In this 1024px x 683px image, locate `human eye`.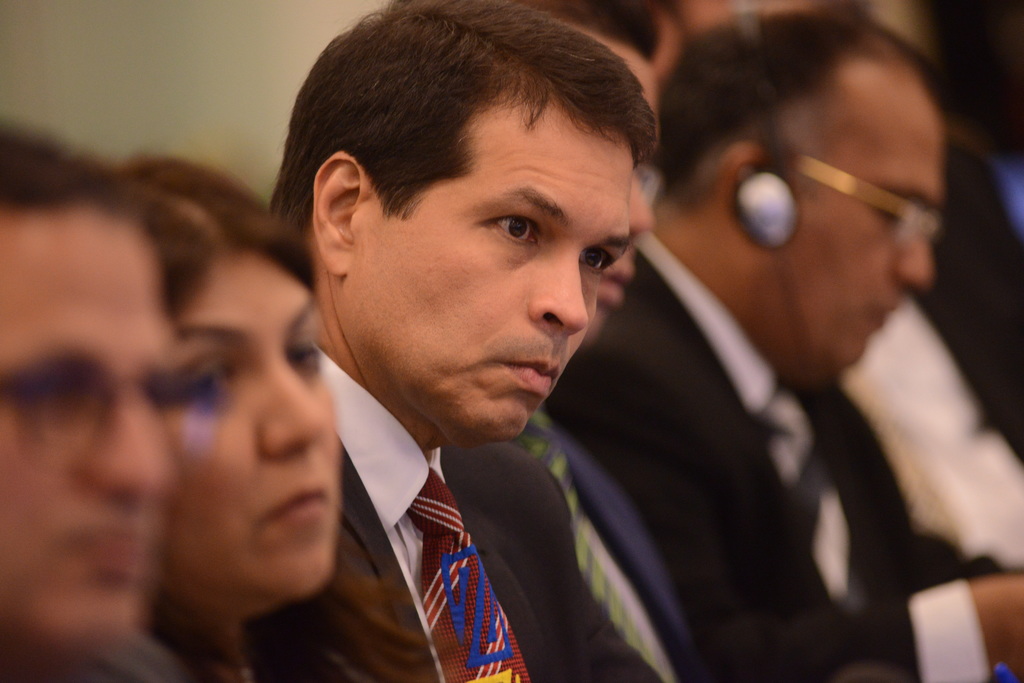
Bounding box: (x1=580, y1=249, x2=609, y2=275).
